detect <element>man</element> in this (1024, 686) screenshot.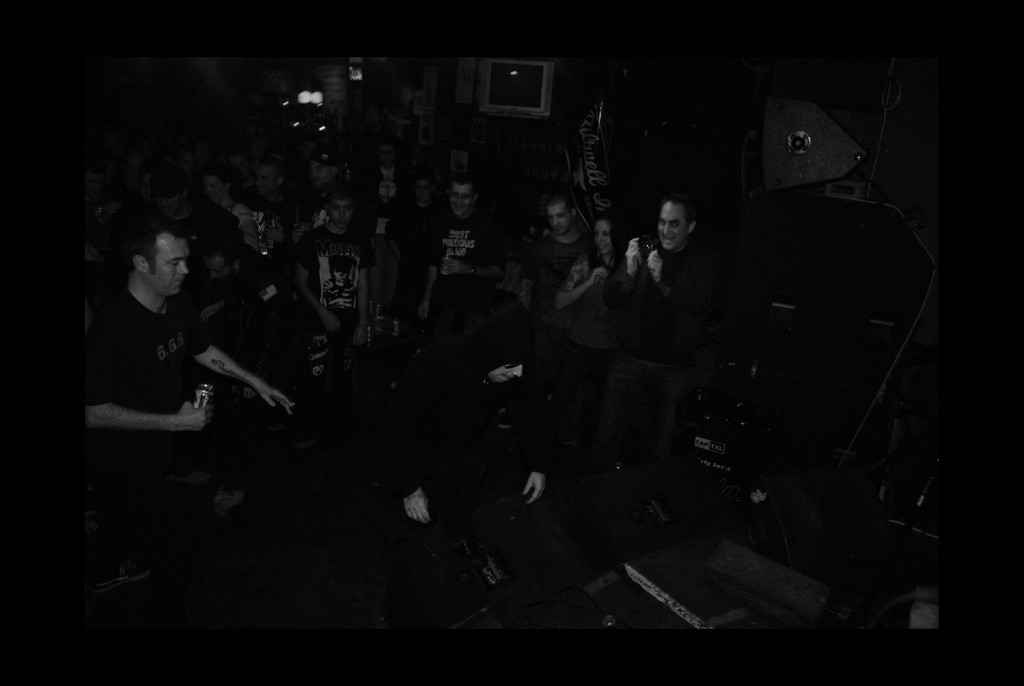
Detection: (left=86, top=217, right=294, bottom=469).
